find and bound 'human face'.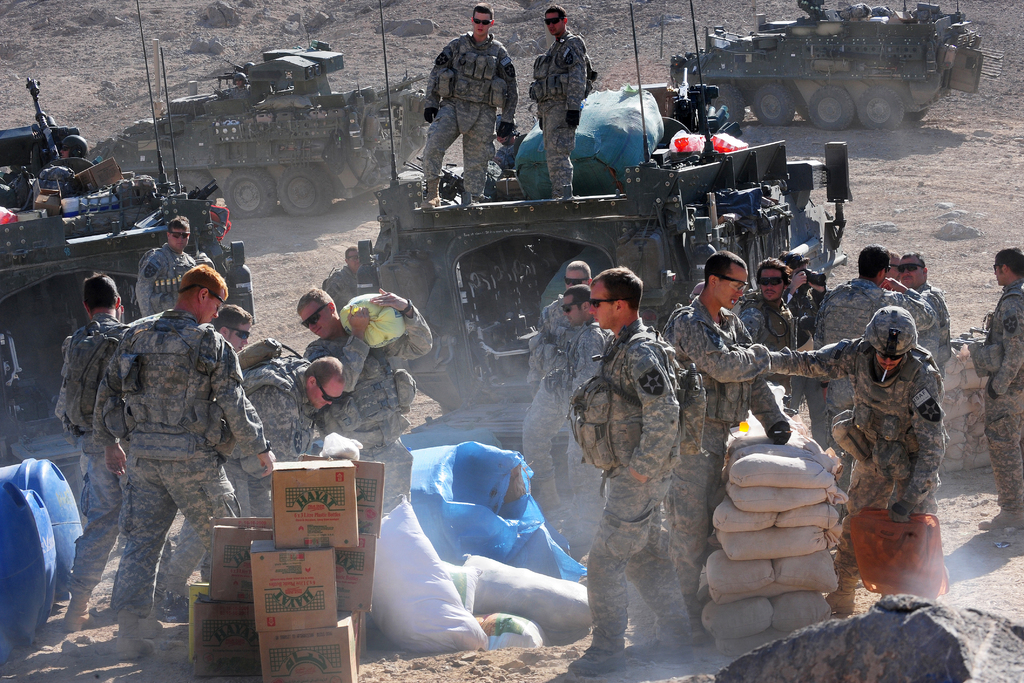
Bound: (left=547, top=12, right=564, bottom=33).
